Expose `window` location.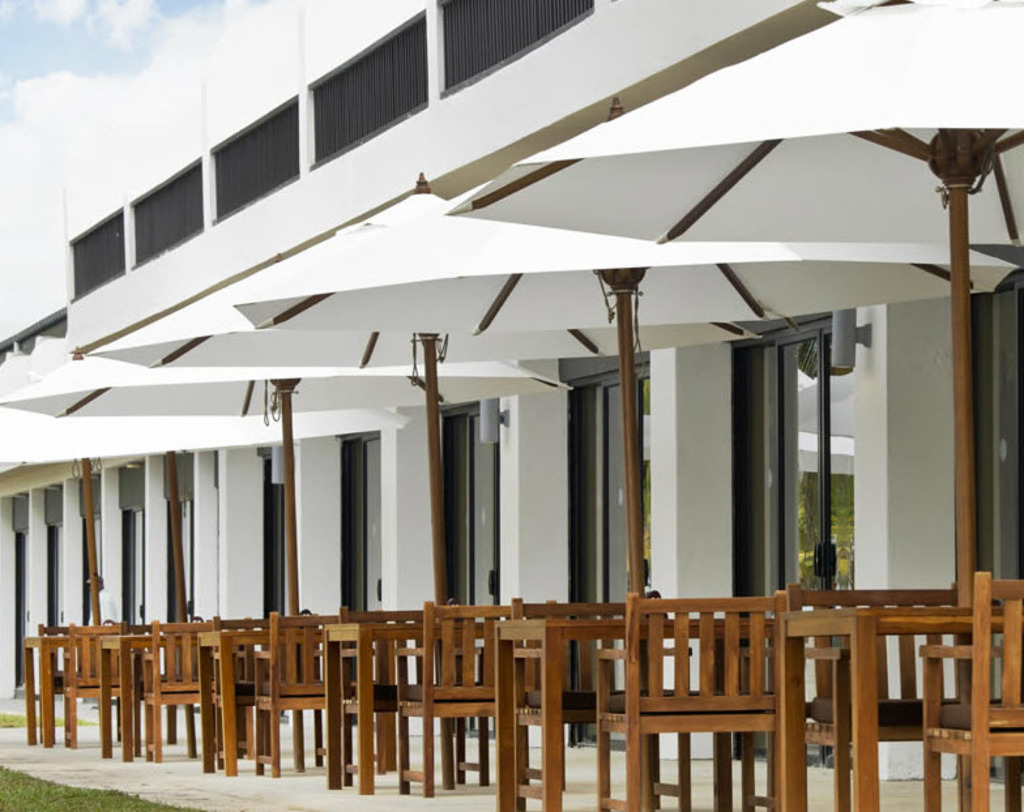
Exposed at {"x1": 308, "y1": 14, "x2": 423, "y2": 166}.
